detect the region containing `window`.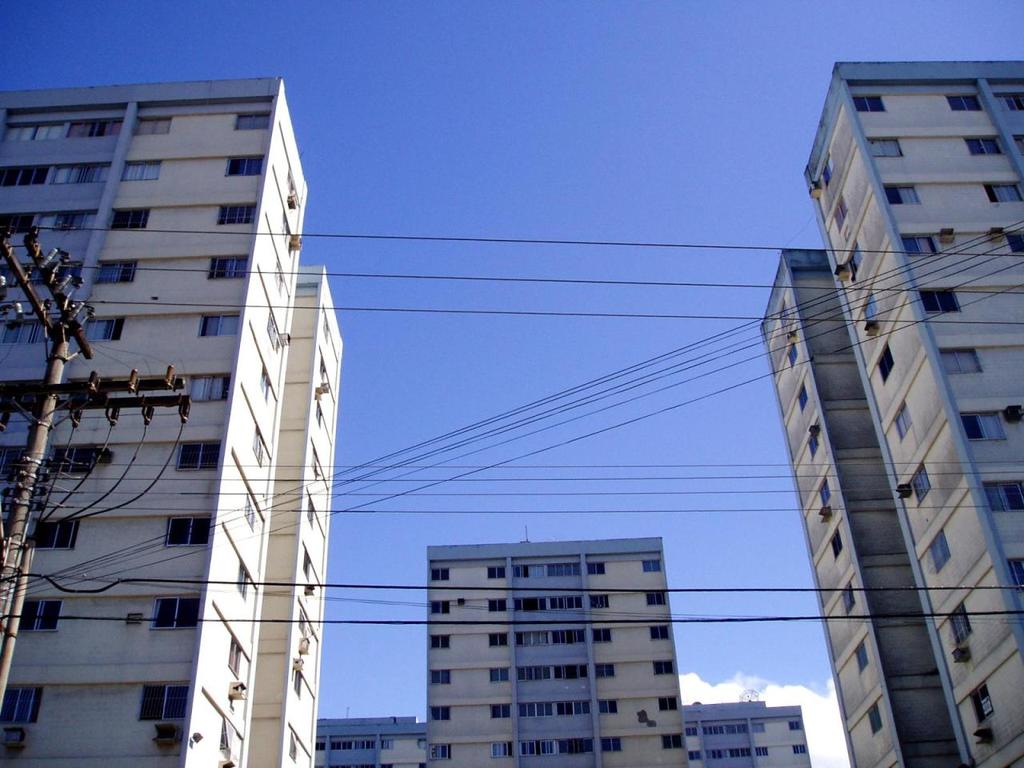
locate(309, 443, 321, 477).
